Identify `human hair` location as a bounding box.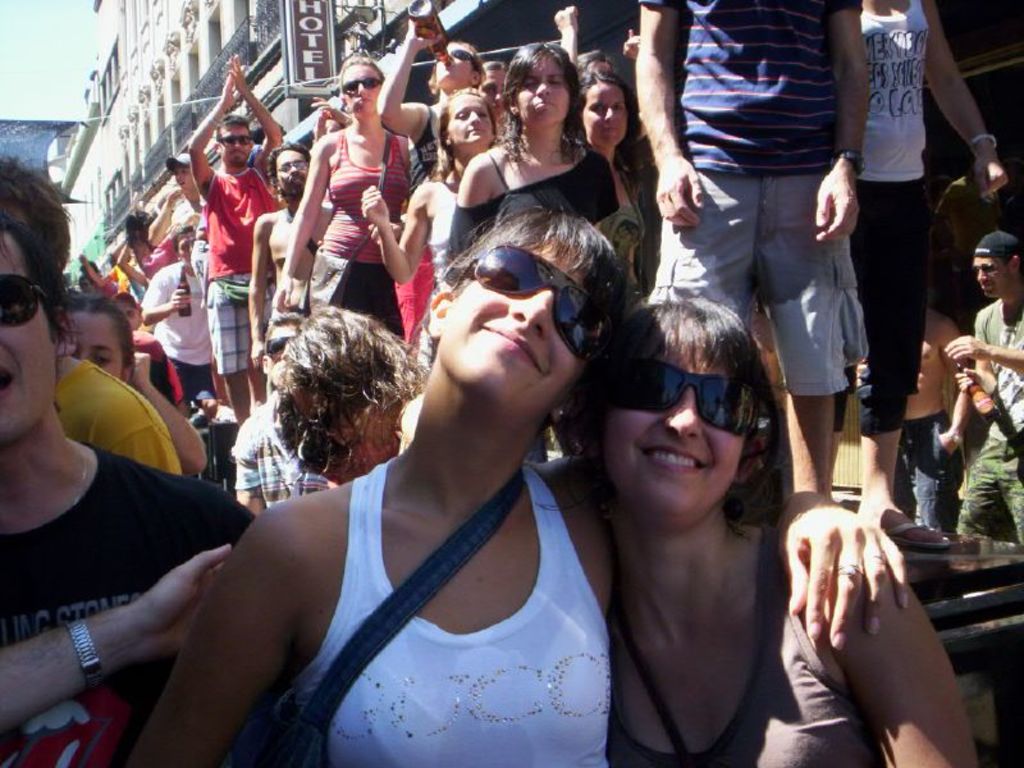
{"left": 265, "top": 314, "right": 306, "bottom": 372}.
